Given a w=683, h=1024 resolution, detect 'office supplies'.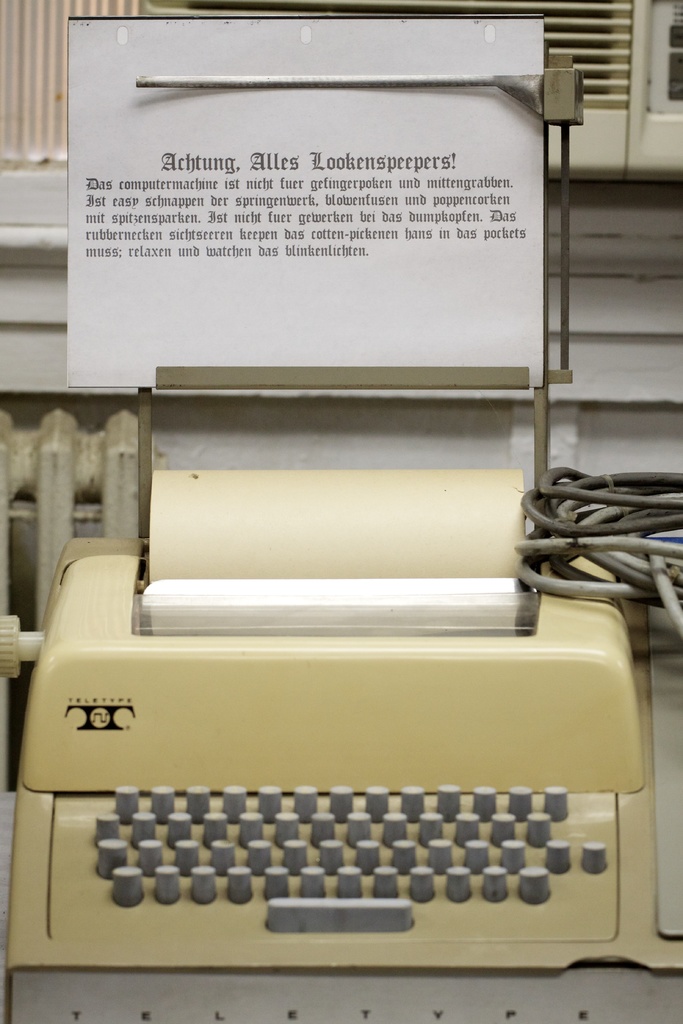
{"x1": 0, "y1": 0, "x2": 677, "y2": 1020}.
